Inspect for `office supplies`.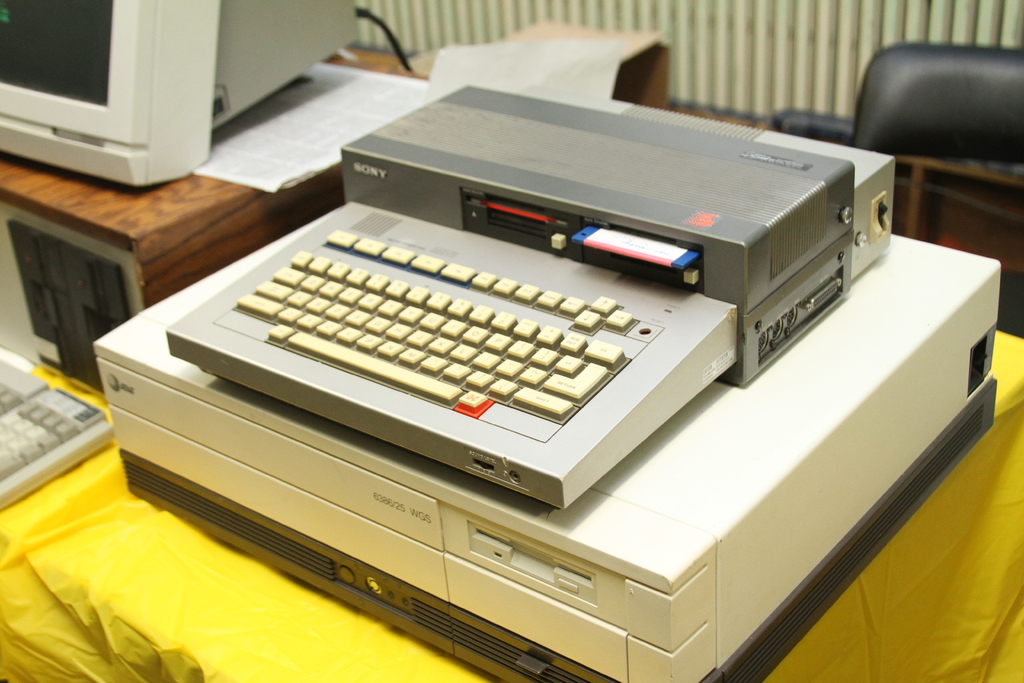
Inspection: bbox=[99, 83, 1000, 682].
